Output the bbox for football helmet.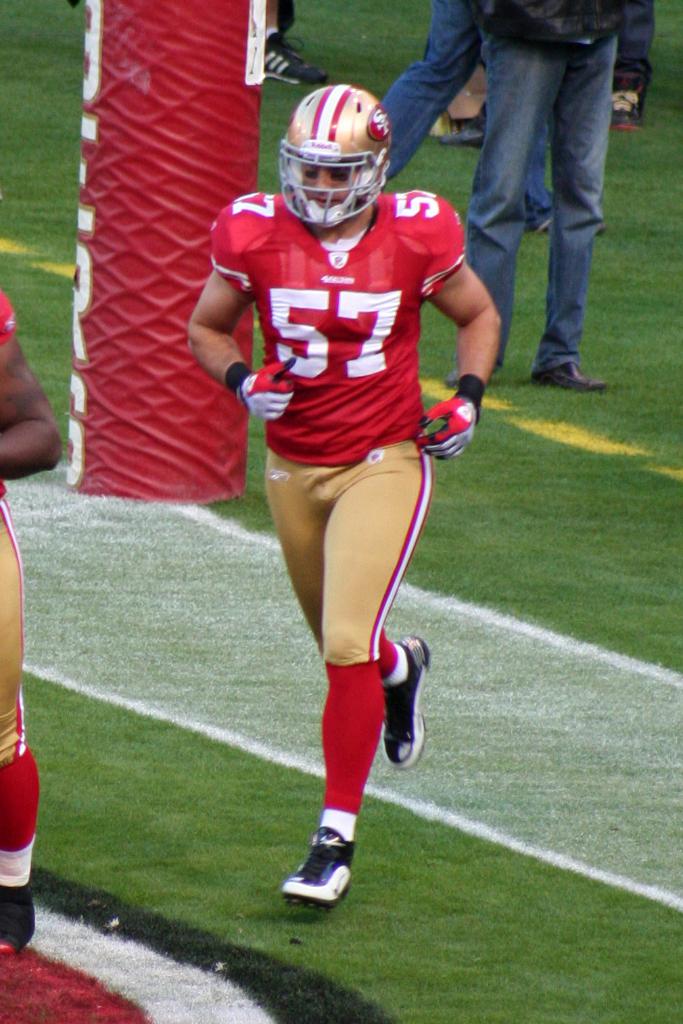
282, 85, 390, 226.
